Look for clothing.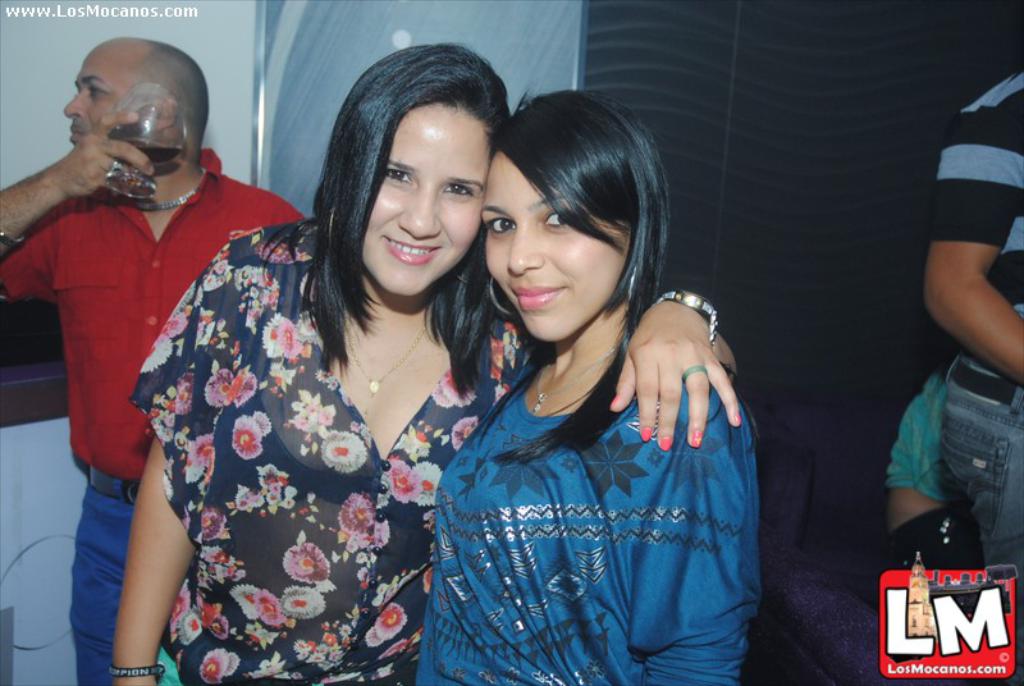
Found: <region>0, 140, 307, 685</region>.
